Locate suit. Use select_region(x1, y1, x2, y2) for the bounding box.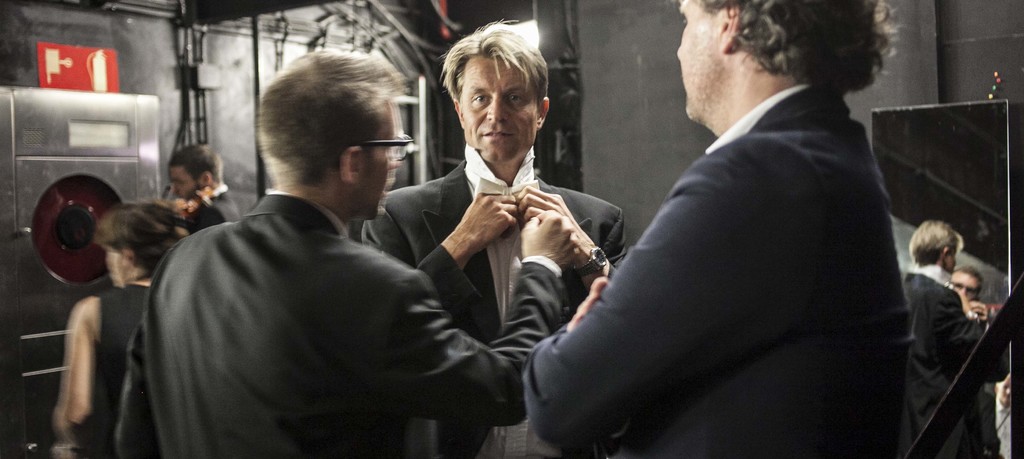
select_region(551, 37, 912, 451).
